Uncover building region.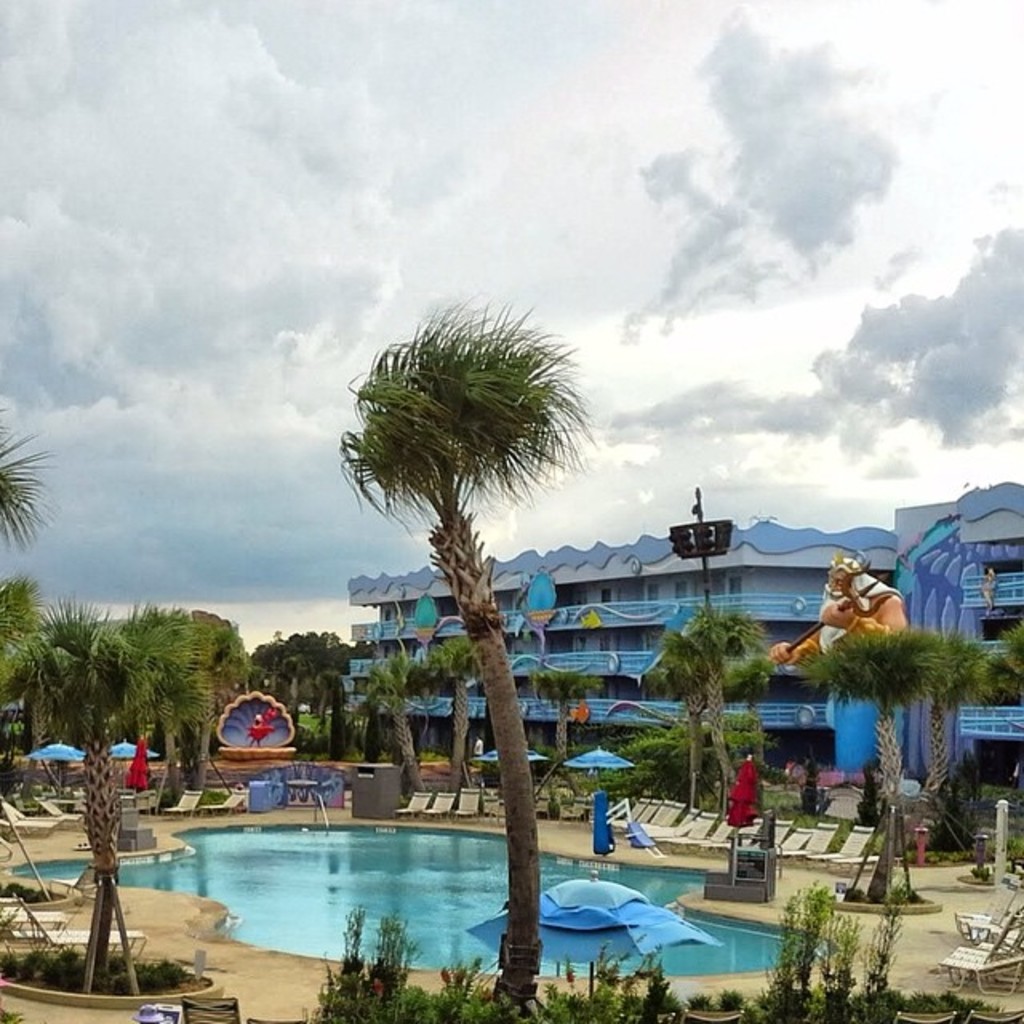
Uncovered: 346/478/1022/790.
